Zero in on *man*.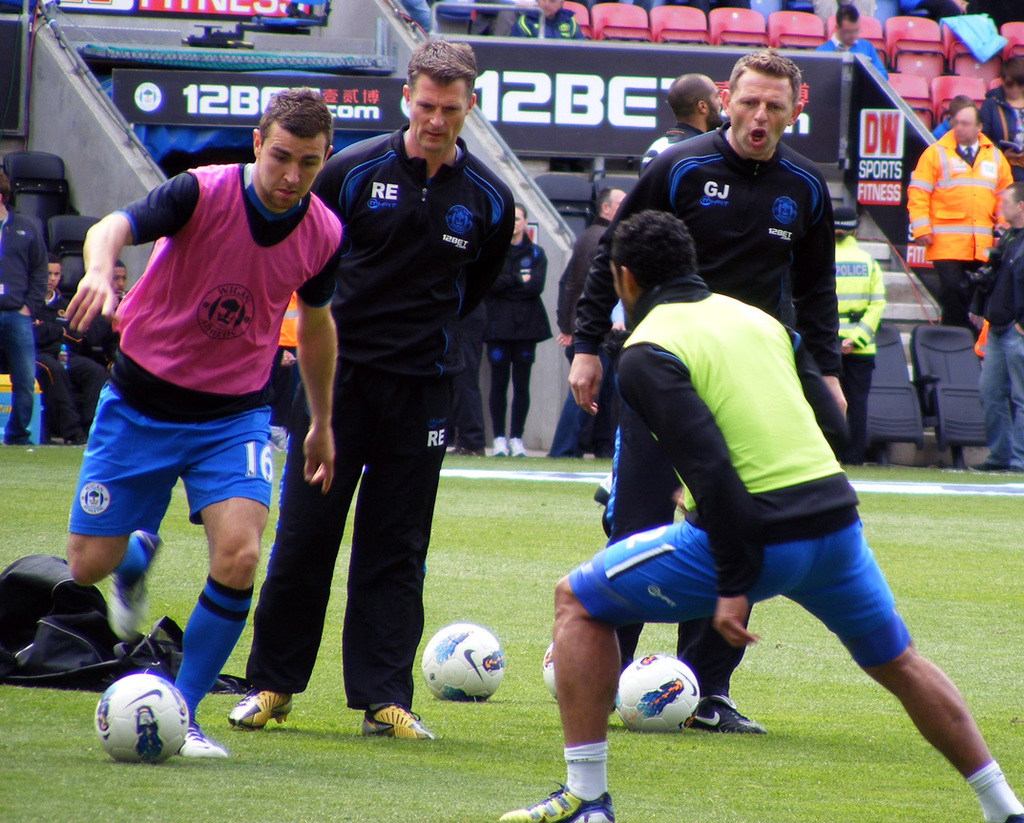
Zeroed in: <region>969, 182, 1023, 469</region>.
